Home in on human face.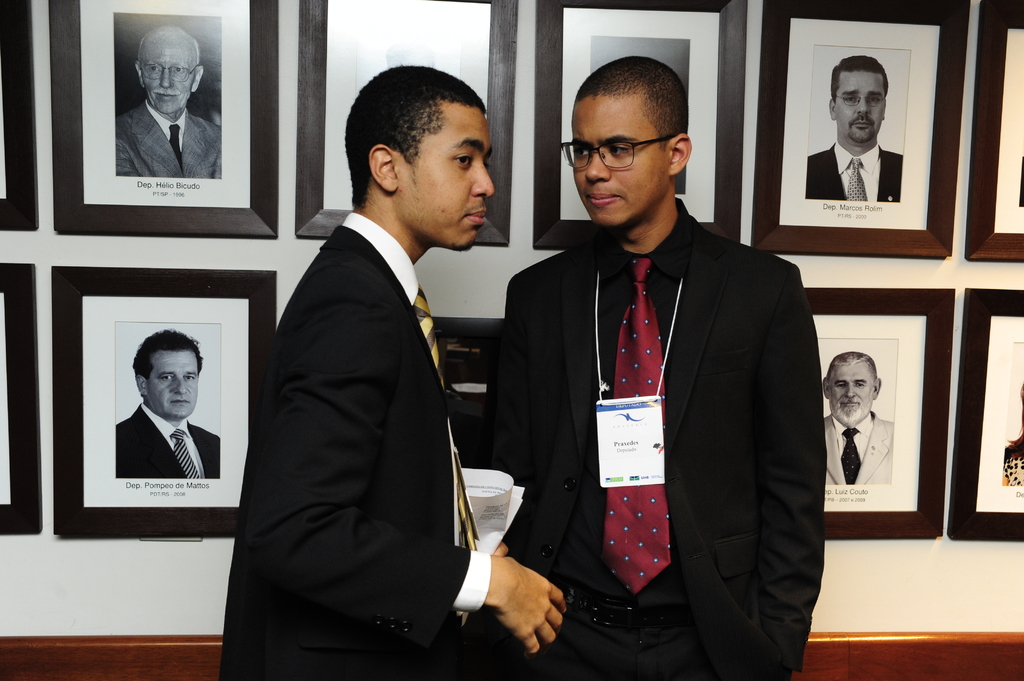
Homed in at <region>401, 109, 496, 250</region>.
